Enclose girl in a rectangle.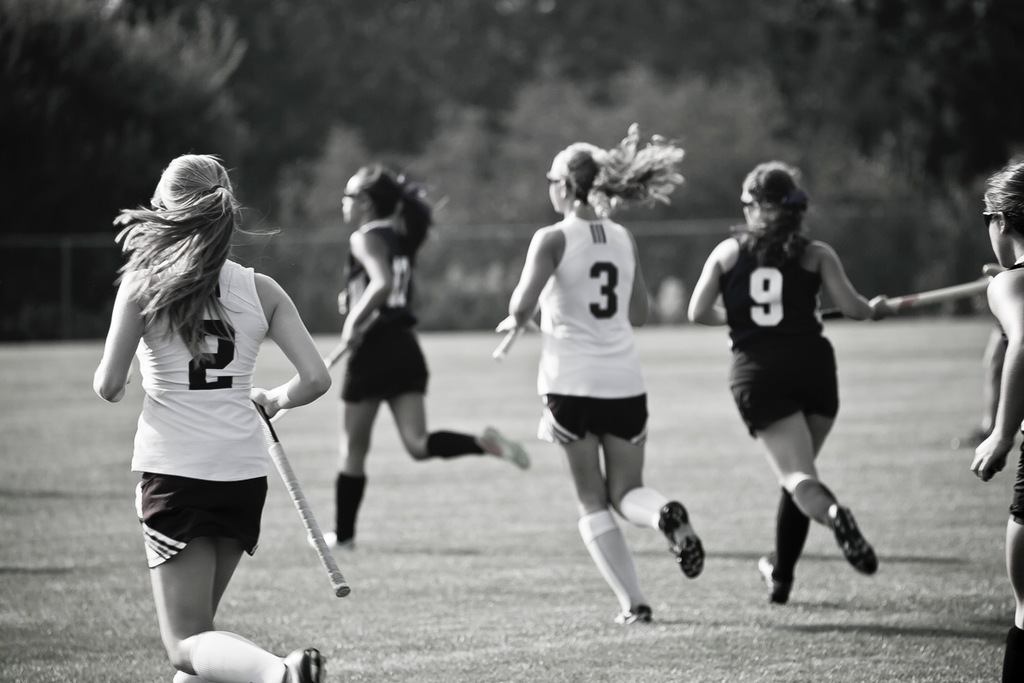
bbox=[685, 162, 890, 605].
